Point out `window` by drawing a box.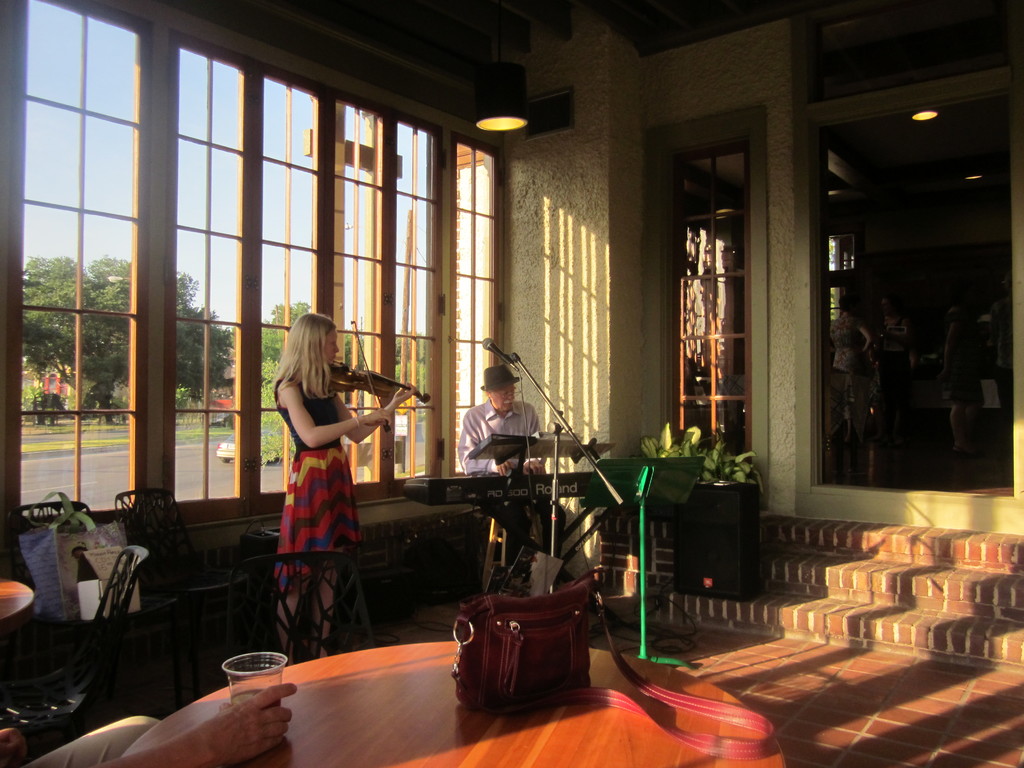
BBox(0, 0, 509, 543).
